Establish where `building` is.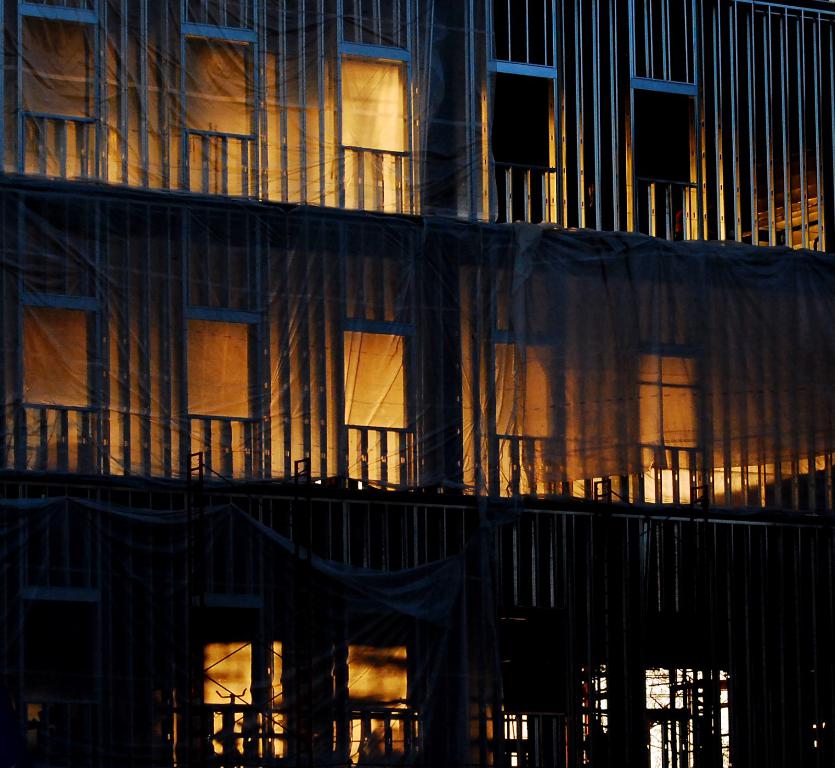
Established at x1=0, y1=0, x2=834, y2=767.
